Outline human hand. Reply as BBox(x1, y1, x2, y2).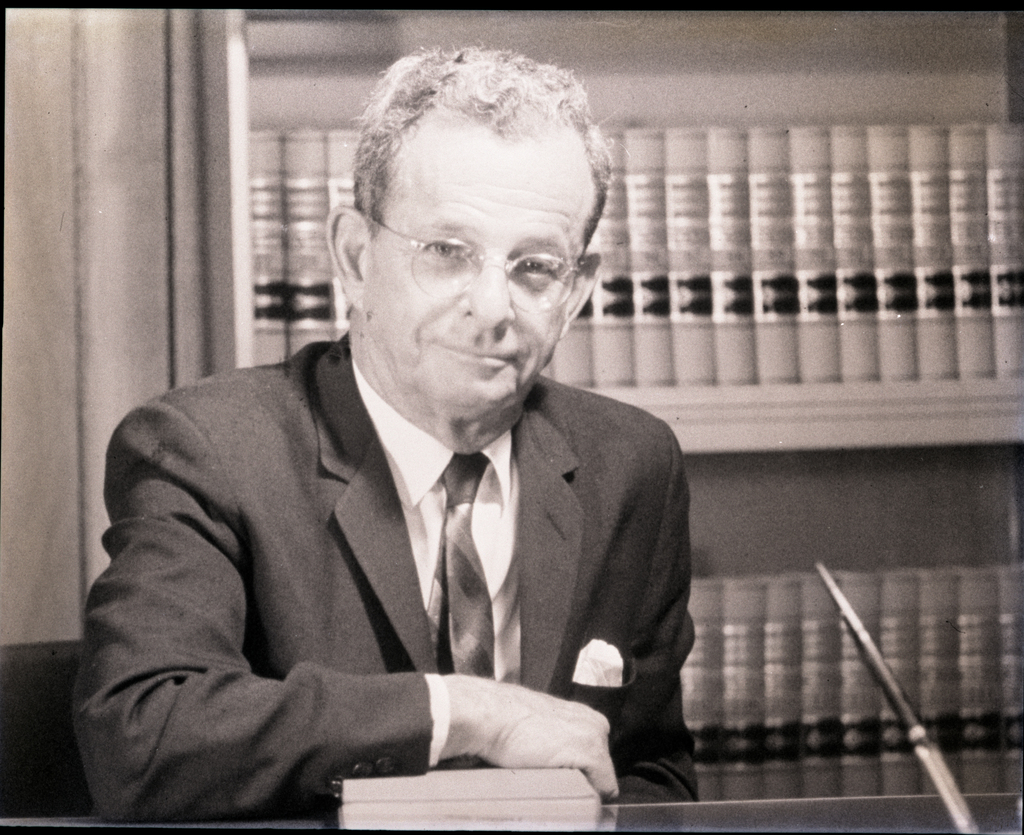
BBox(397, 640, 616, 801).
